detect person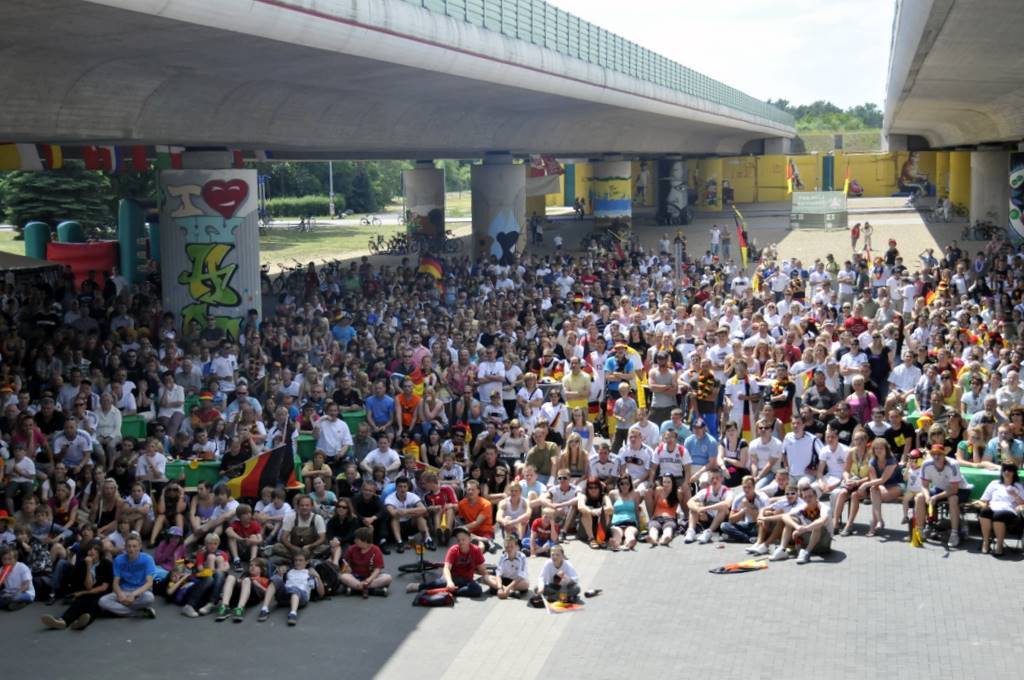
bbox=(907, 445, 971, 547)
